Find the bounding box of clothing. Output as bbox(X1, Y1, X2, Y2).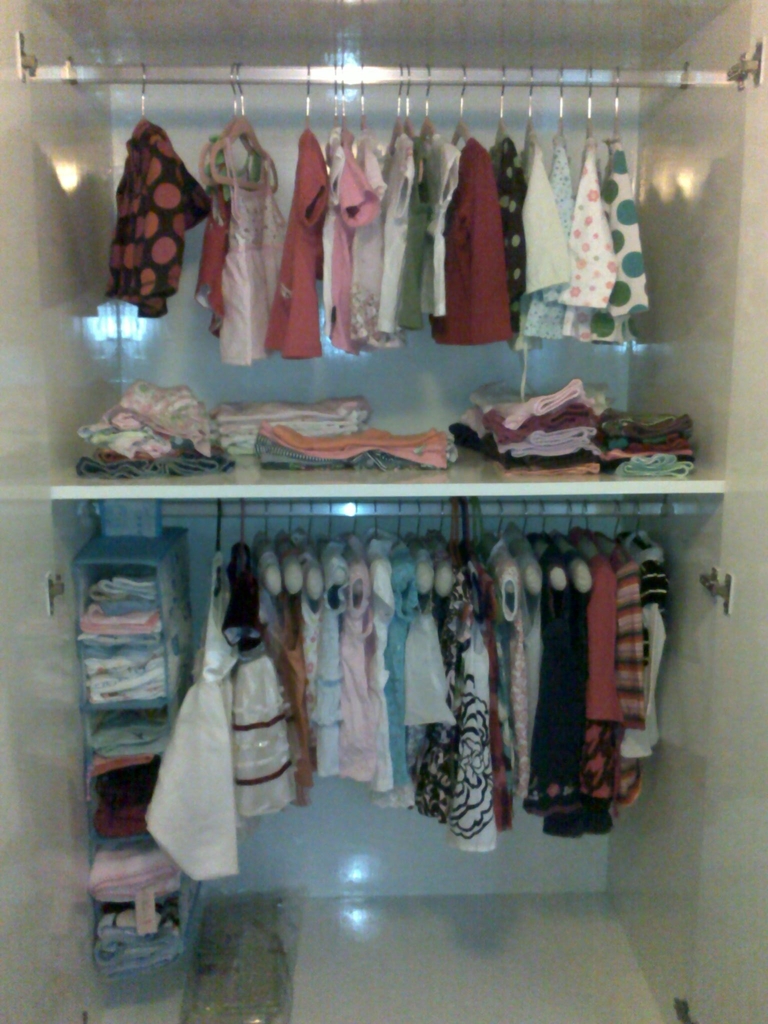
bbox(600, 150, 651, 346).
